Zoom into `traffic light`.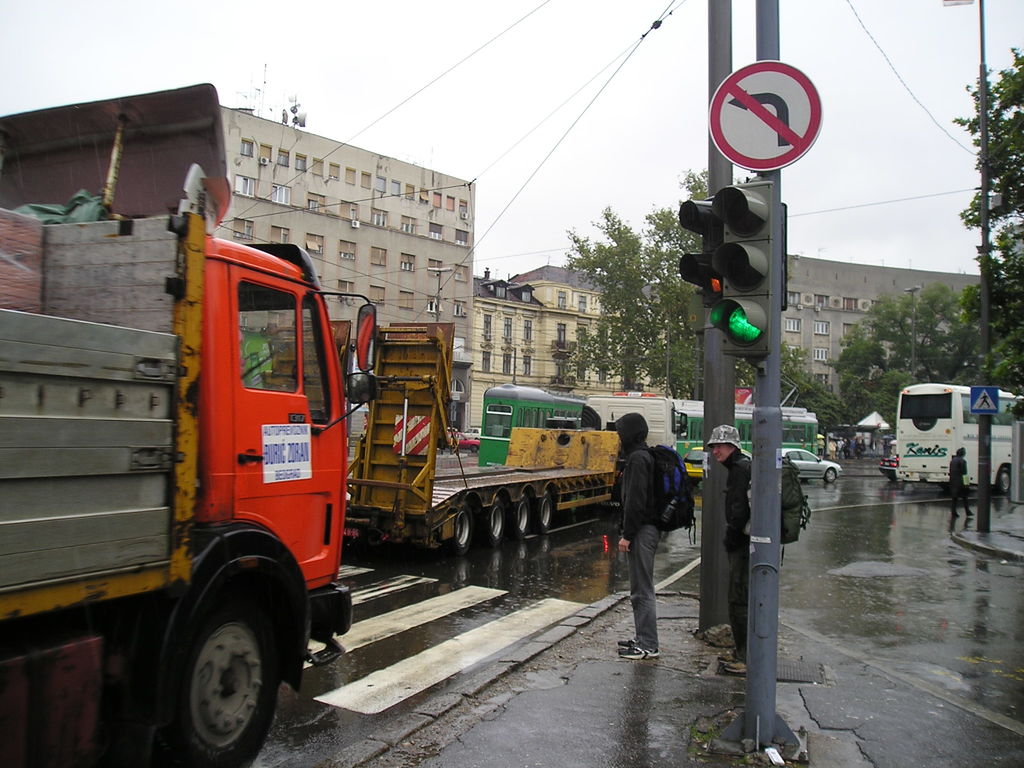
Zoom target: 710,180,774,355.
